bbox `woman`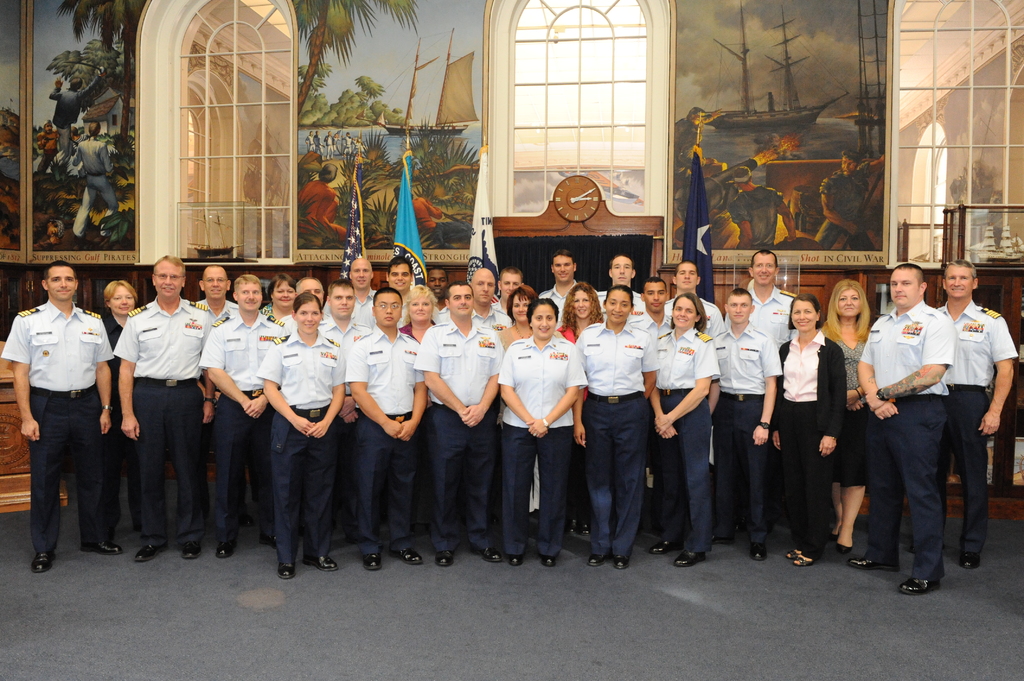
<bbox>260, 273, 297, 317</bbox>
